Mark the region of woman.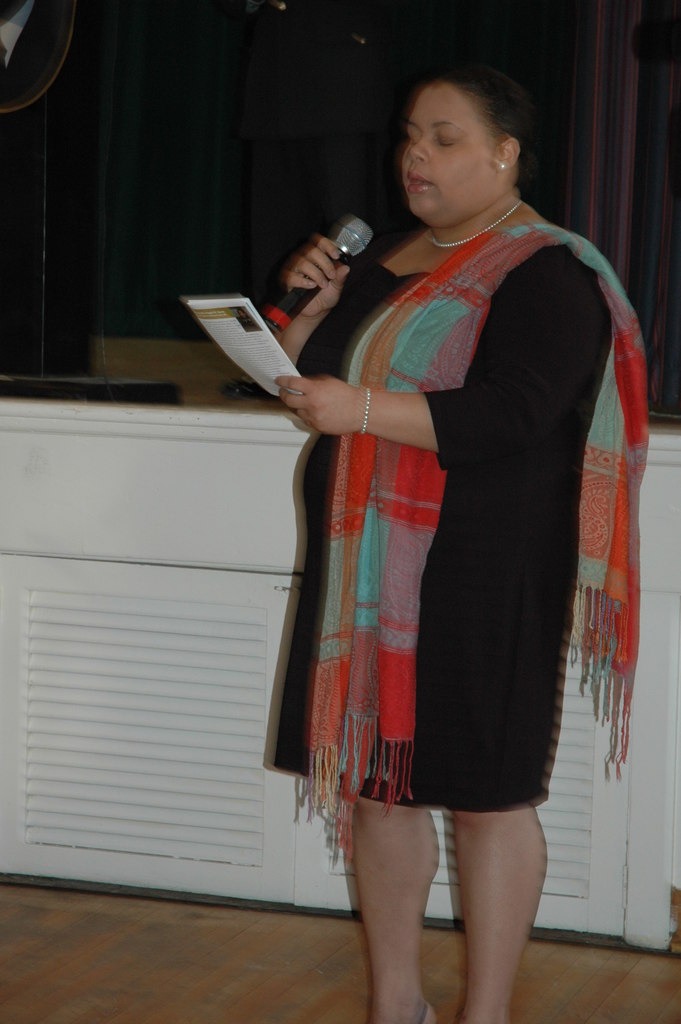
Region: x1=317, y1=61, x2=630, y2=907.
